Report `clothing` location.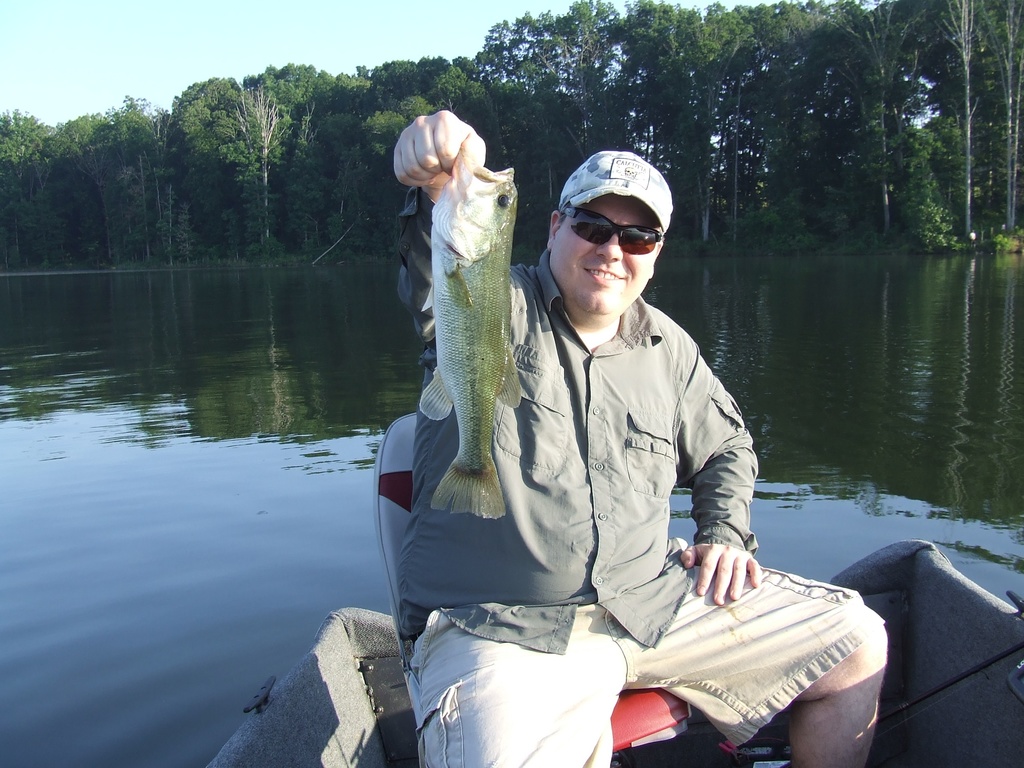
Report: bbox(392, 245, 887, 767).
